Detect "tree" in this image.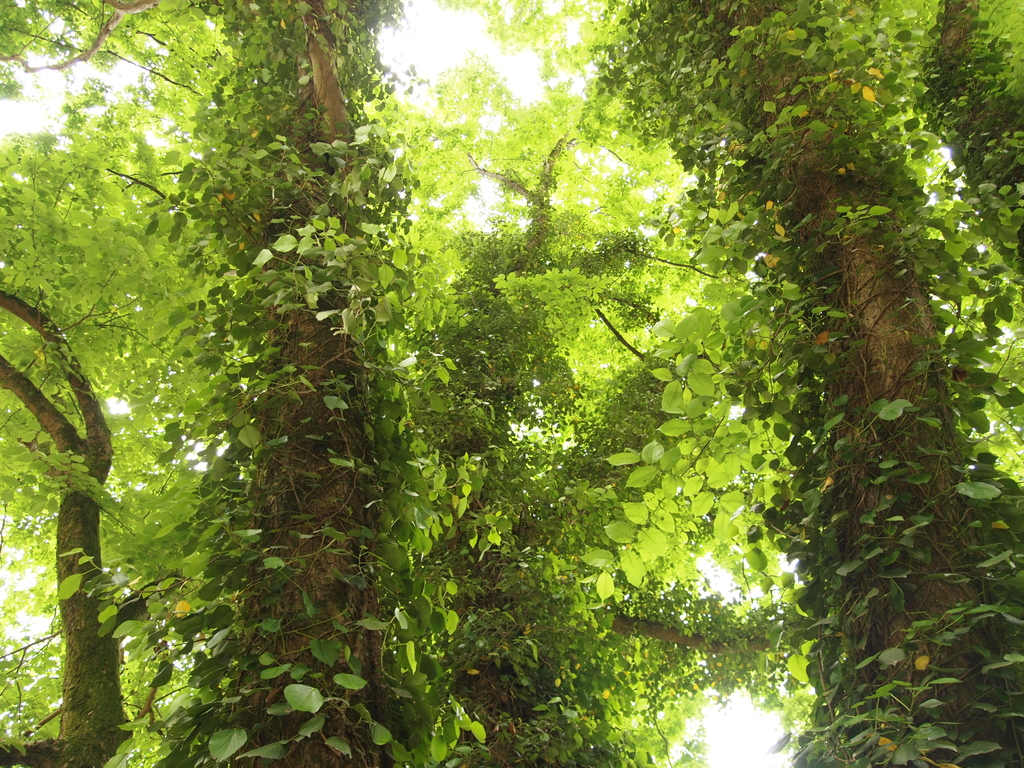
Detection: pyautogui.locateOnScreen(109, 1, 408, 767).
